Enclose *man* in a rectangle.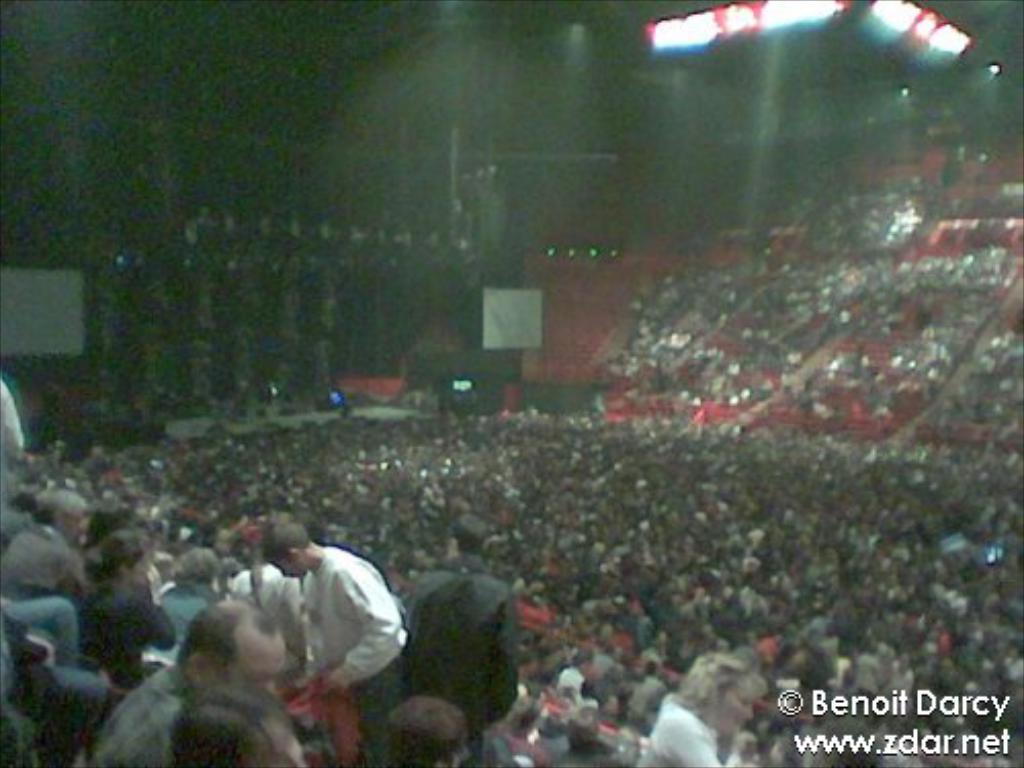
box=[0, 481, 90, 596].
